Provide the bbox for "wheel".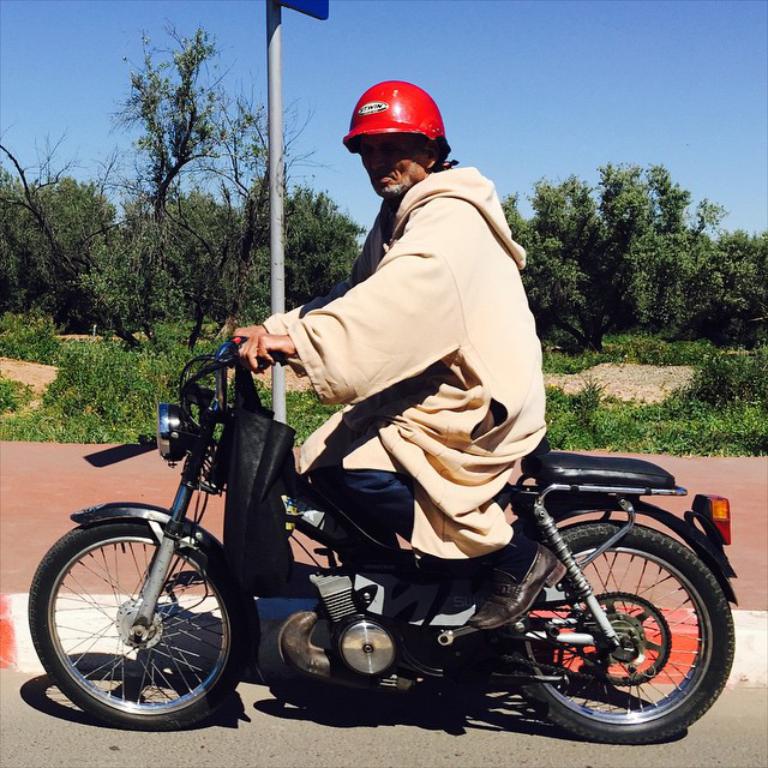
bbox=[503, 520, 734, 740].
